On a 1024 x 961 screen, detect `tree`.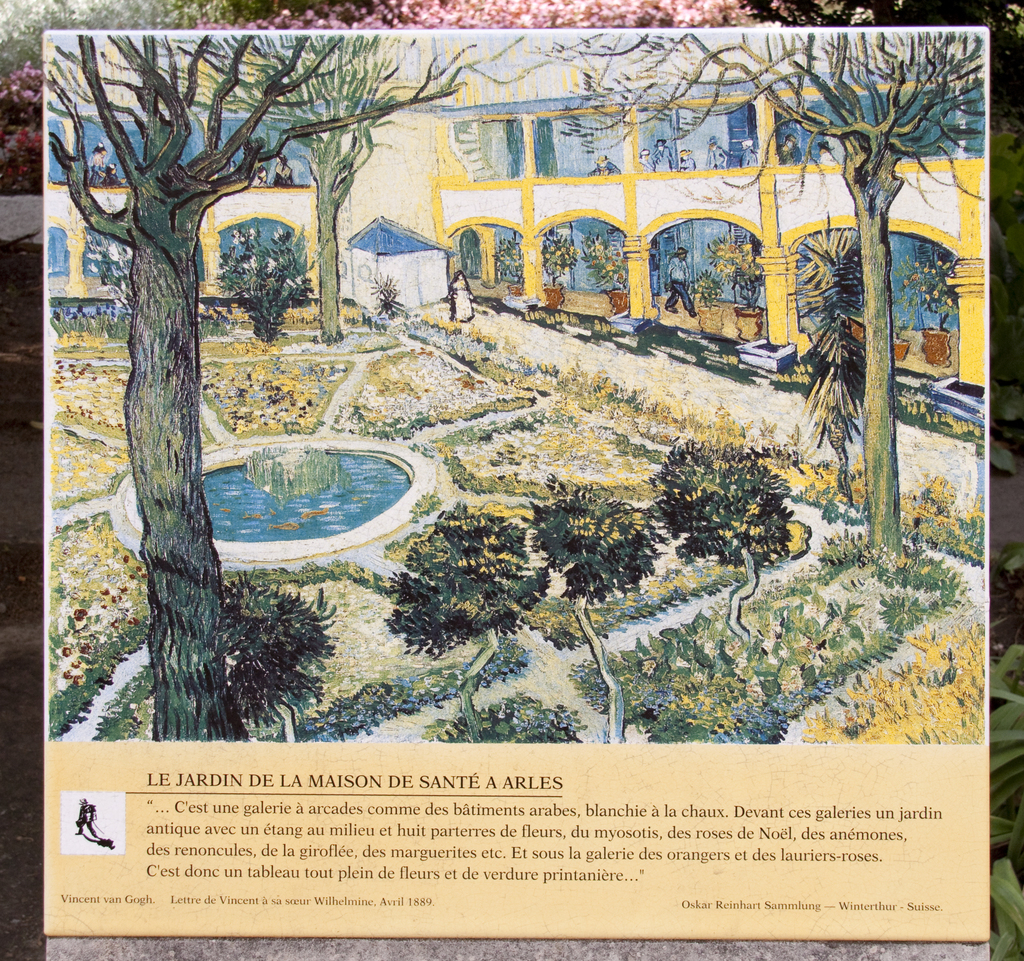
[534, 31, 991, 579].
